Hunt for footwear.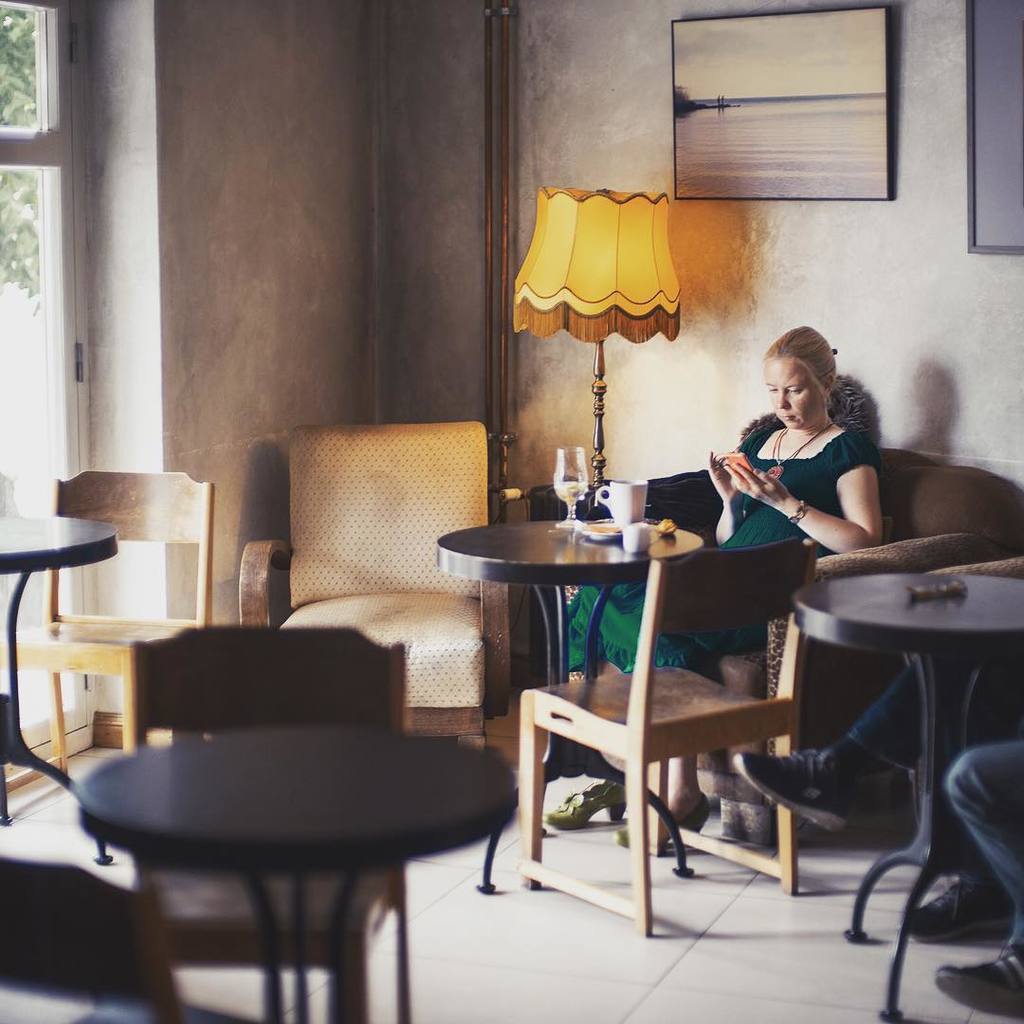
Hunted down at l=942, t=960, r=1023, b=1020.
